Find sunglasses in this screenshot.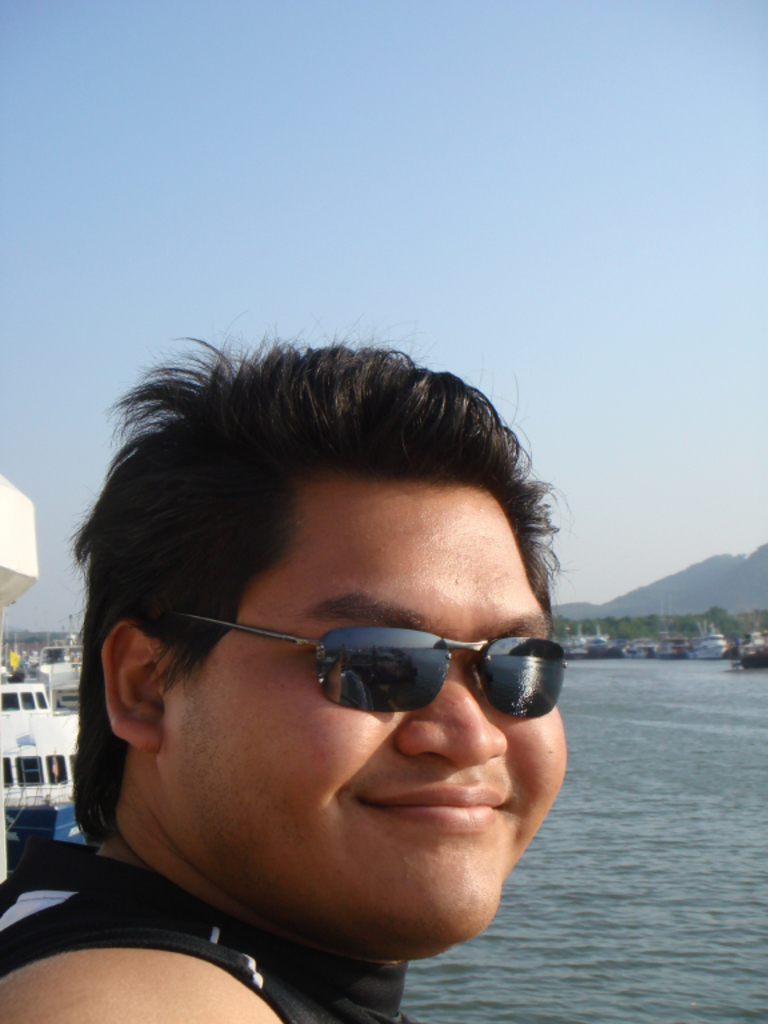
The bounding box for sunglasses is rect(183, 616, 571, 720).
